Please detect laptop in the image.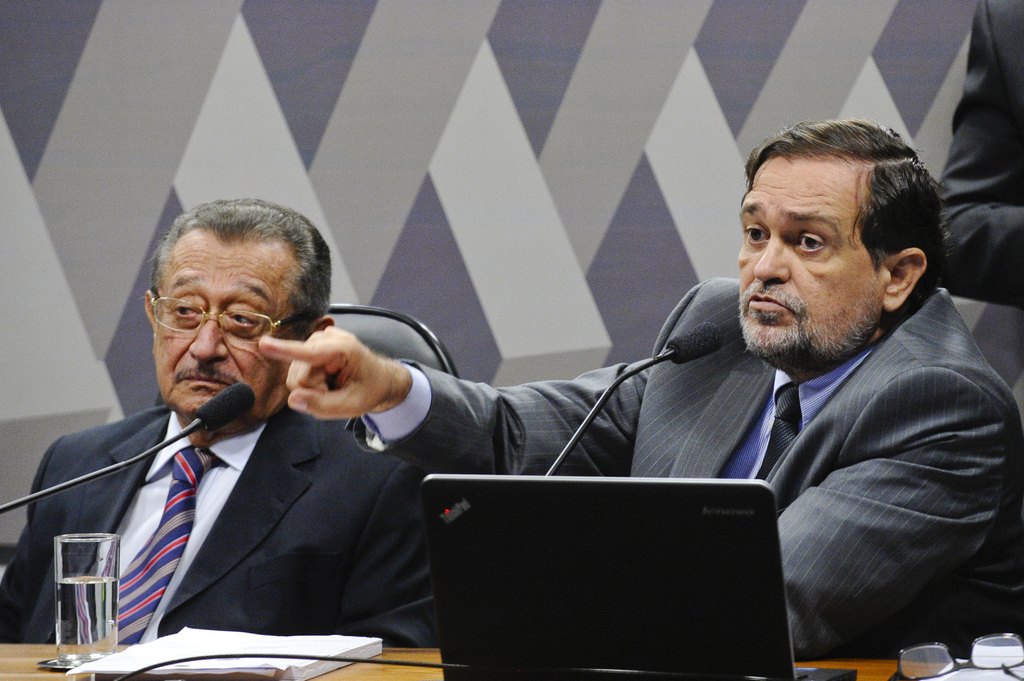
l=413, t=470, r=812, b=675.
